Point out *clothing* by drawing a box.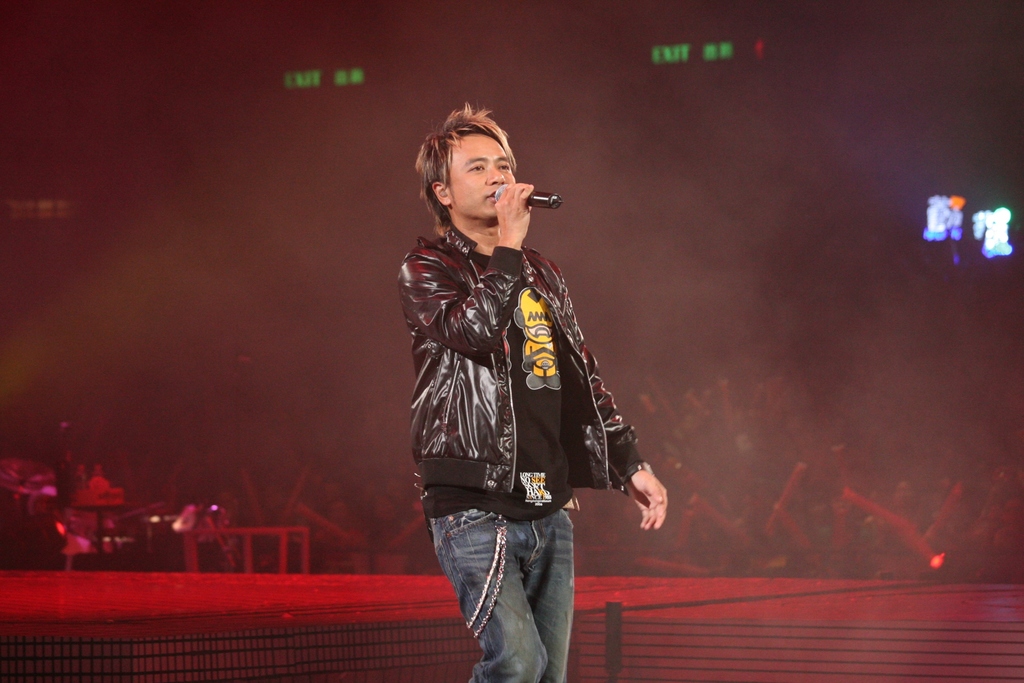
410:224:658:682.
